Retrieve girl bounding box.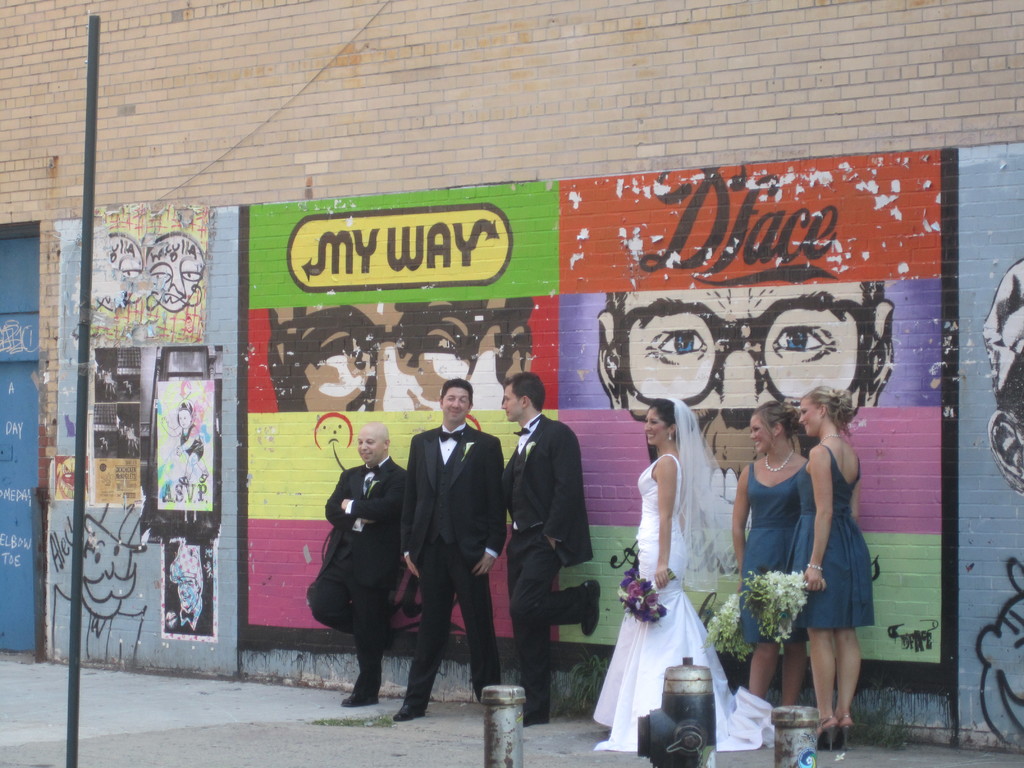
Bounding box: x1=595 y1=399 x2=778 y2=754.
